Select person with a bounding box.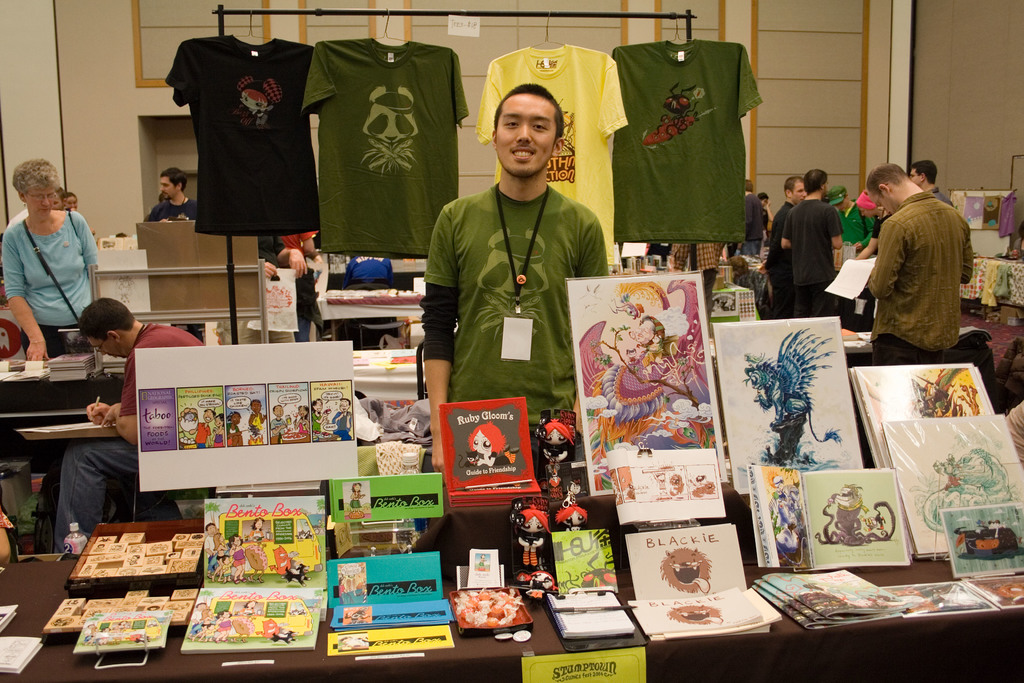
{"x1": 345, "y1": 484, "x2": 365, "y2": 518}.
